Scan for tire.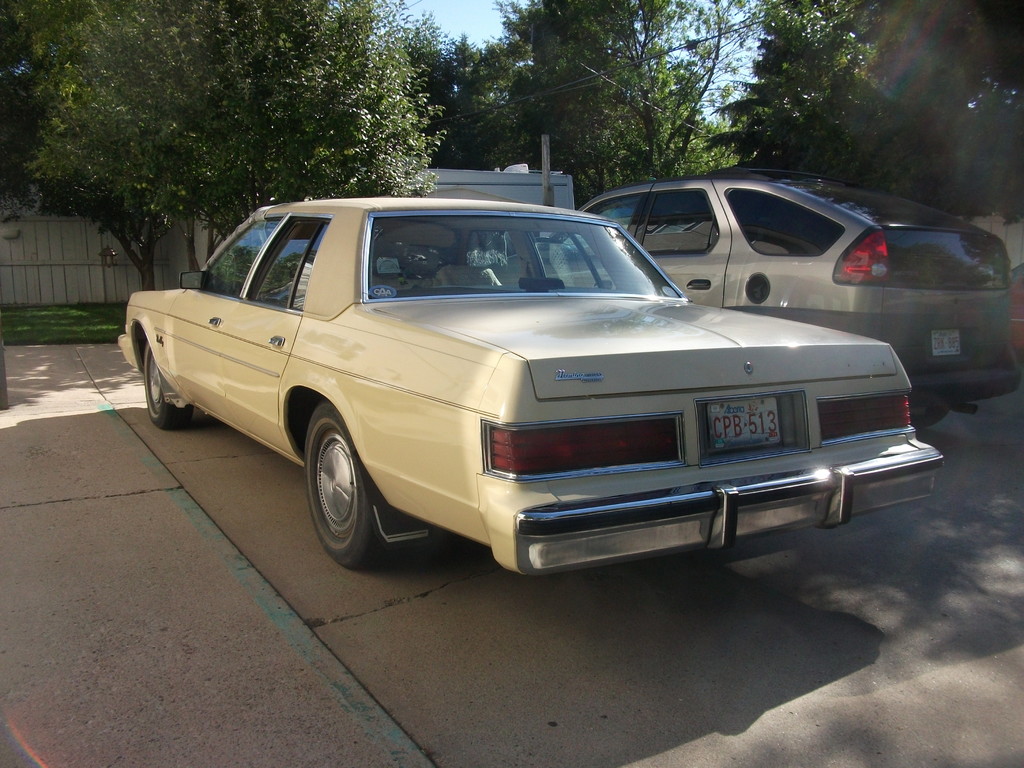
Scan result: pyautogui.locateOnScreen(285, 410, 392, 574).
